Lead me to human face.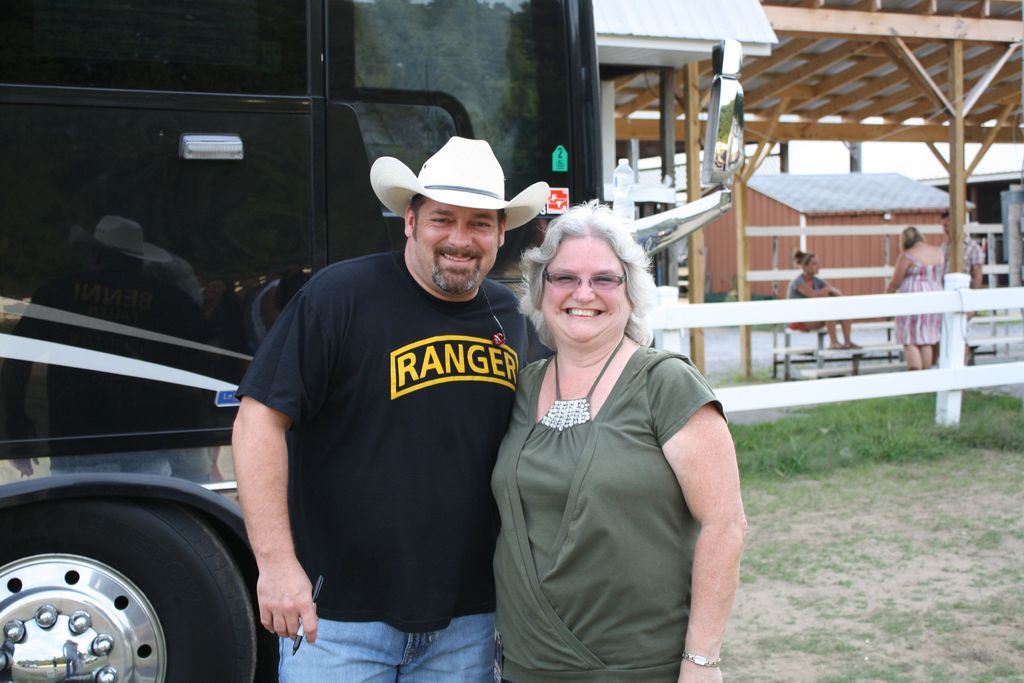
Lead to x1=410, y1=200, x2=497, y2=290.
